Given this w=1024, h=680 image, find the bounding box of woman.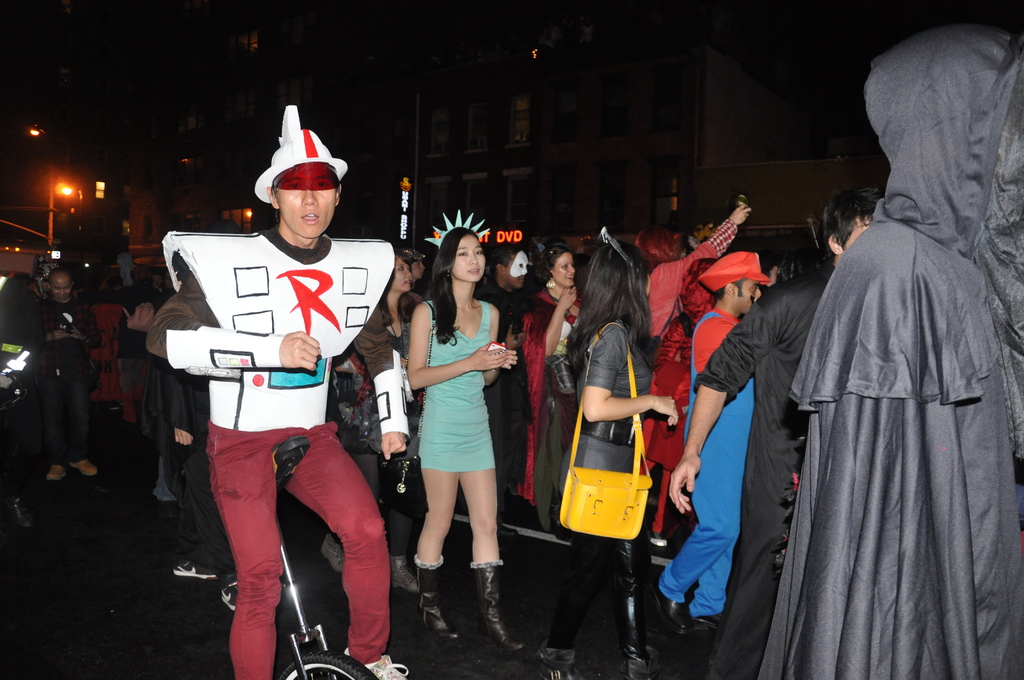
[left=390, top=212, right=525, bottom=646].
